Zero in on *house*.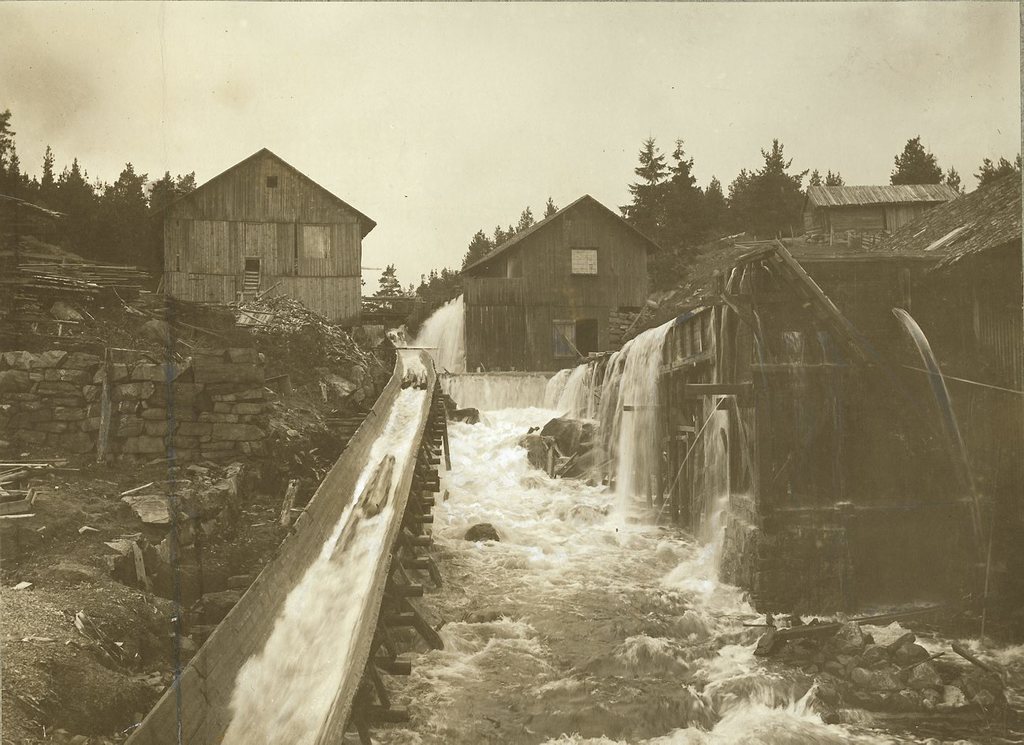
Zeroed in: box(796, 177, 954, 243).
